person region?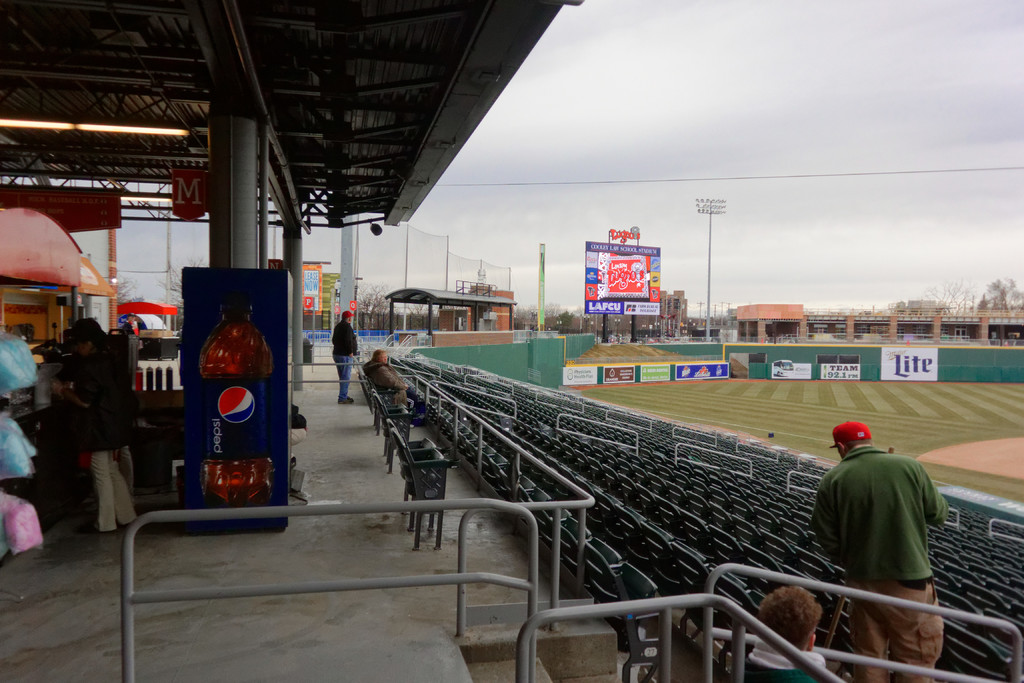
[735, 582, 831, 682]
